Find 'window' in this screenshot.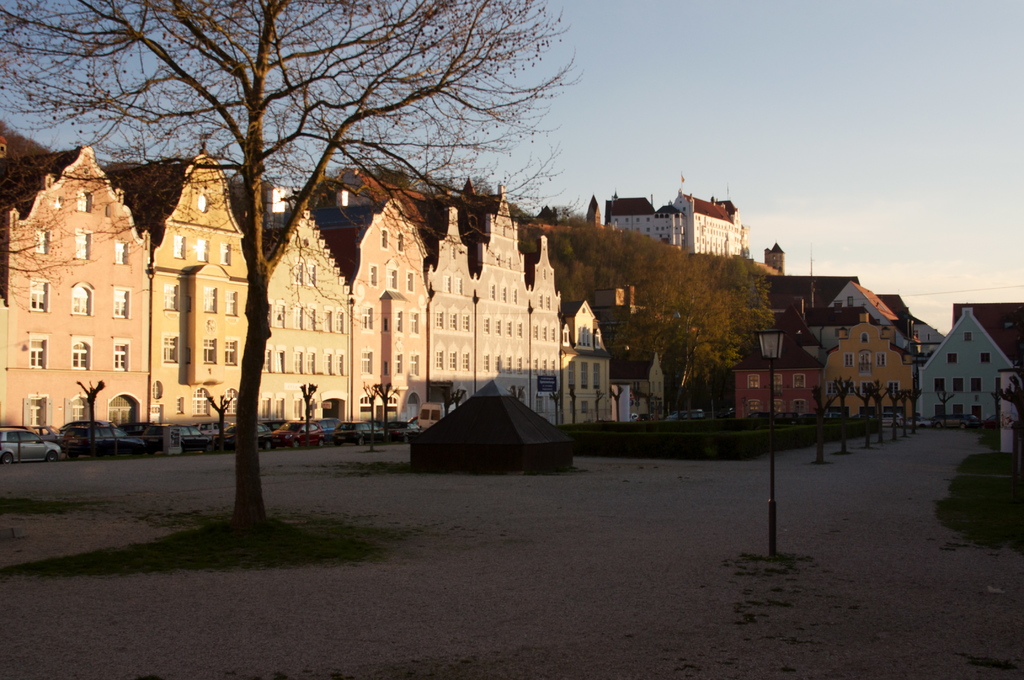
The bounding box for 'window' is detection(360, 344, 372, 378).
